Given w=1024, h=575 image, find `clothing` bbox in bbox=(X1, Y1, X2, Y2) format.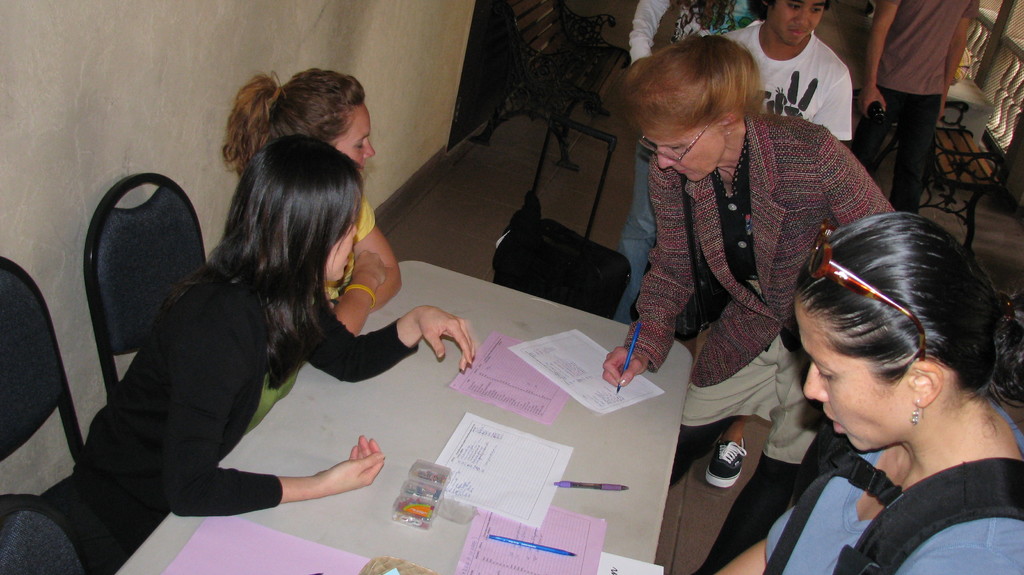
bbox=(53, 182, 401, 545).
